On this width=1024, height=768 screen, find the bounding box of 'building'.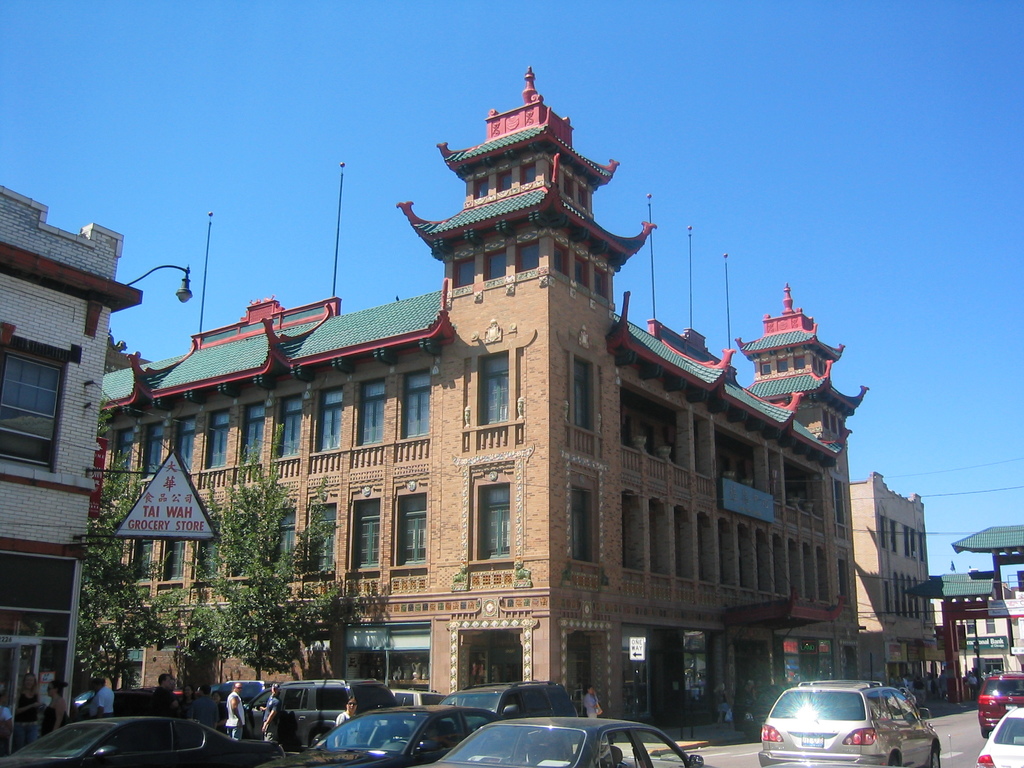
Bounding box: select_region(932, 577, 1023, 698).
